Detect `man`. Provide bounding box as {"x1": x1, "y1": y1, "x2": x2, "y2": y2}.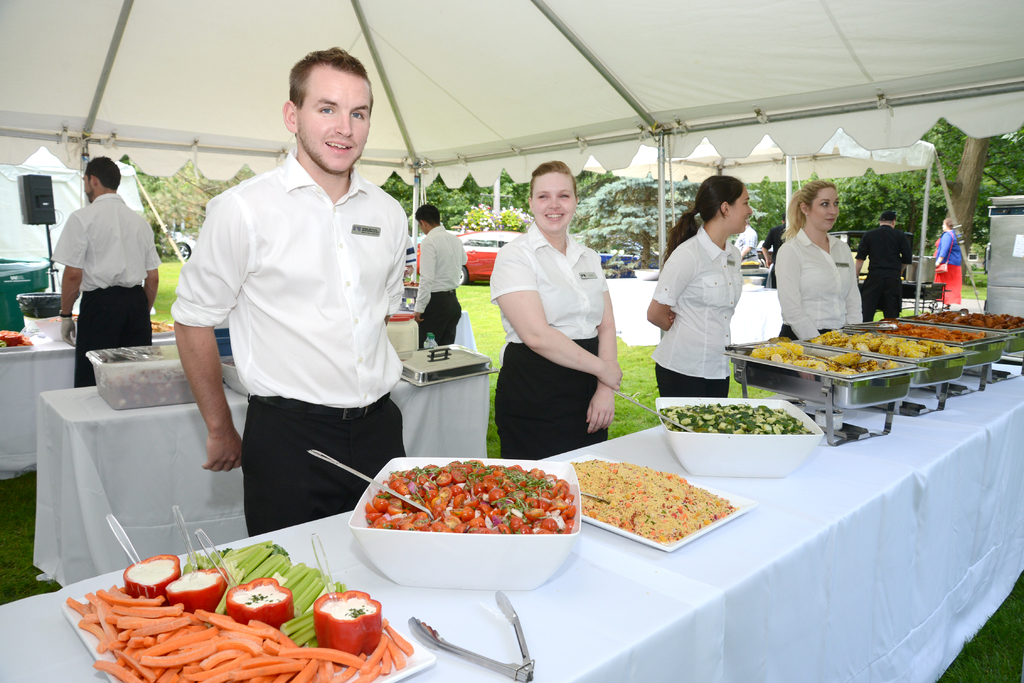
{"x1": 850, "y1": 213, "x2": 908, "y2": 324}.
